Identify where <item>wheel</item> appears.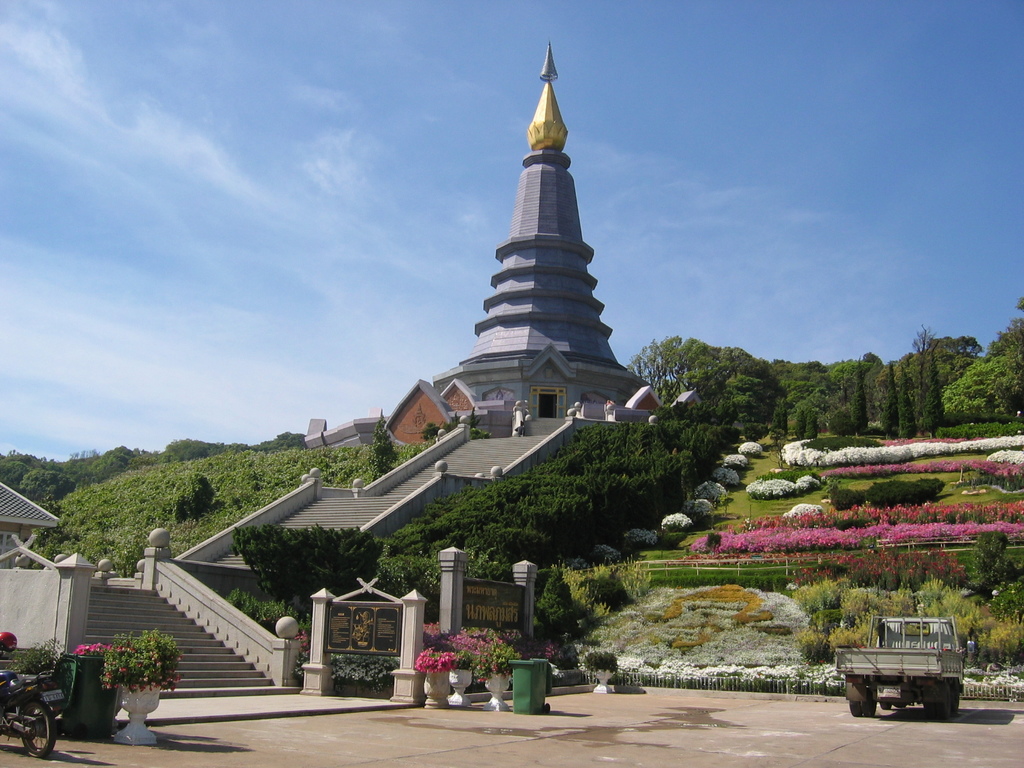
Appears at {"left": 19, "top": 703, "right": 62, "bottom": 759}.
